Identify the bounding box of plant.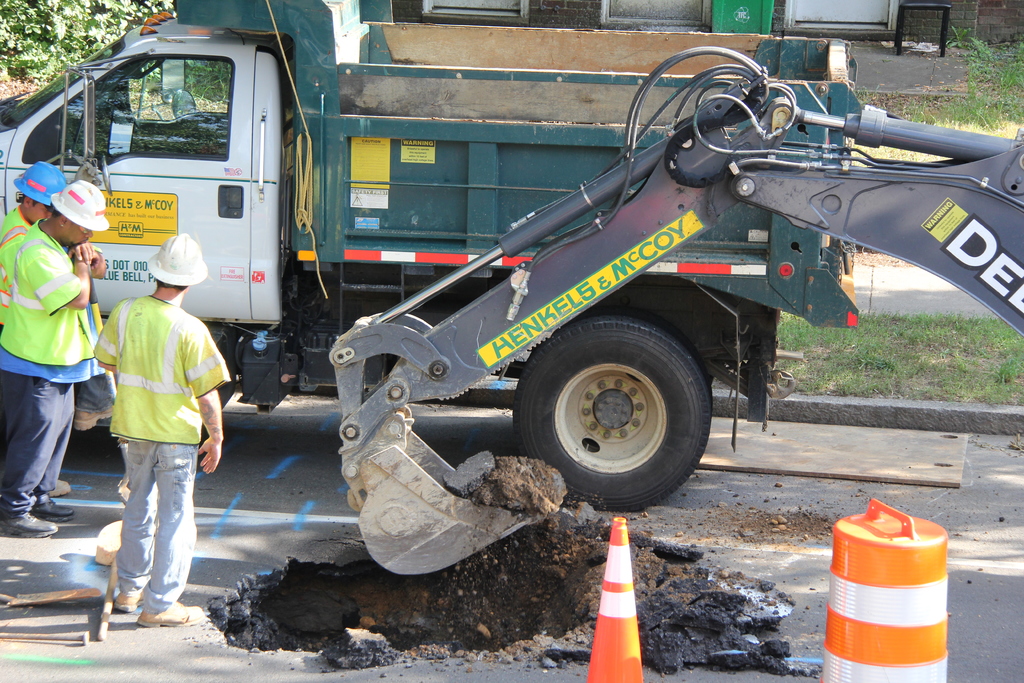
bbox=[956, 25, 1023, 94].
